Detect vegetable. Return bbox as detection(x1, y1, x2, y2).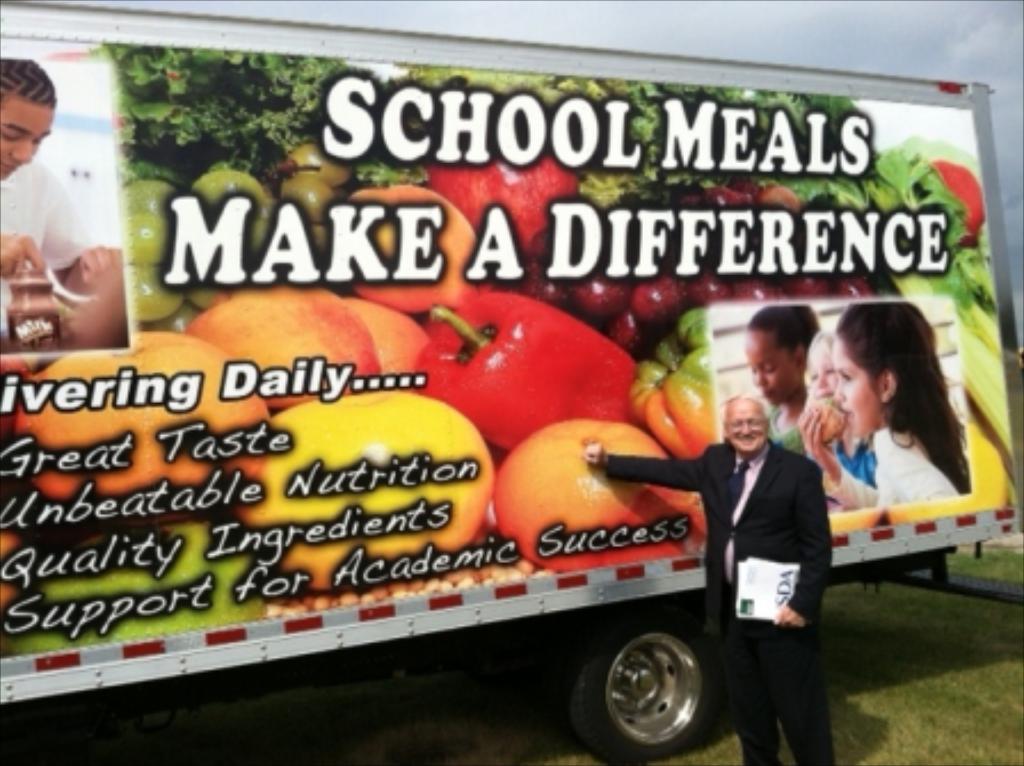
detection(407, 290, 645, 448).
